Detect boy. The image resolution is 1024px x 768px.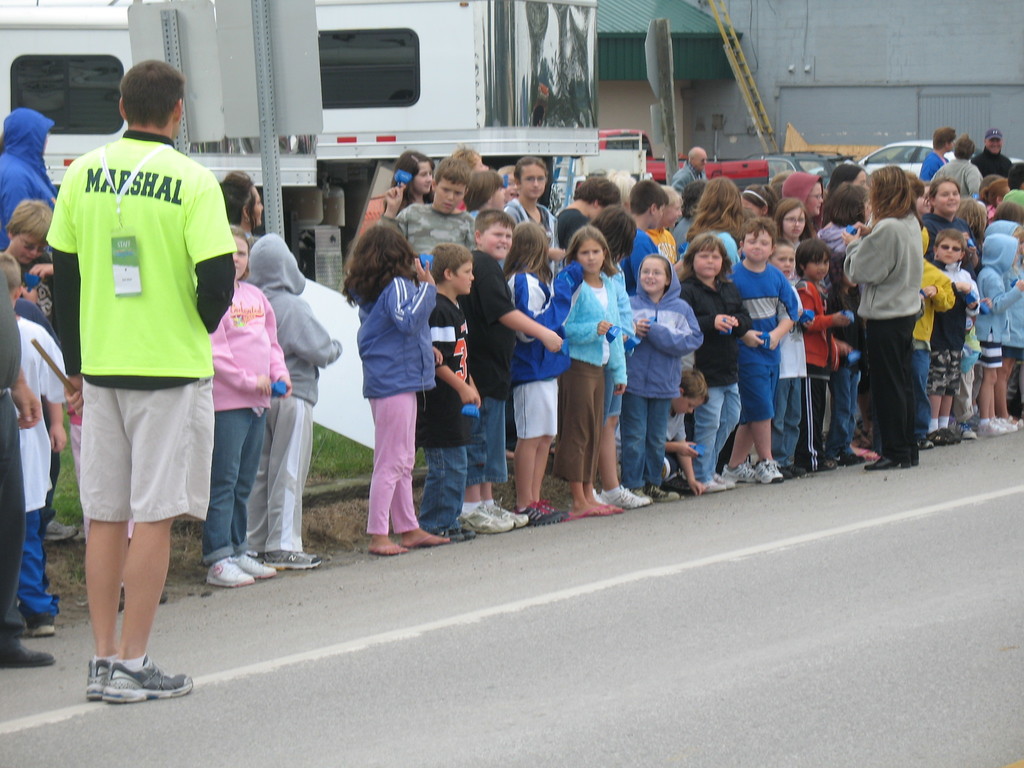
rect(382, 160, 476, 268).
